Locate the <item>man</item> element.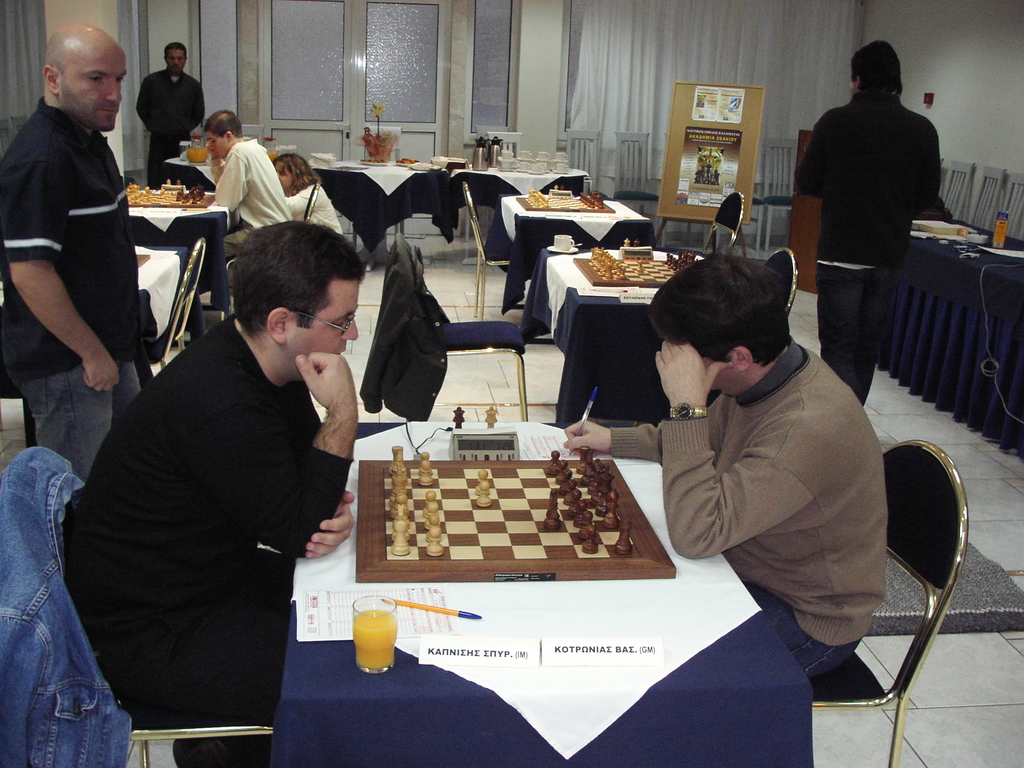
Element bbox: region(202, 107, 292, 258).
